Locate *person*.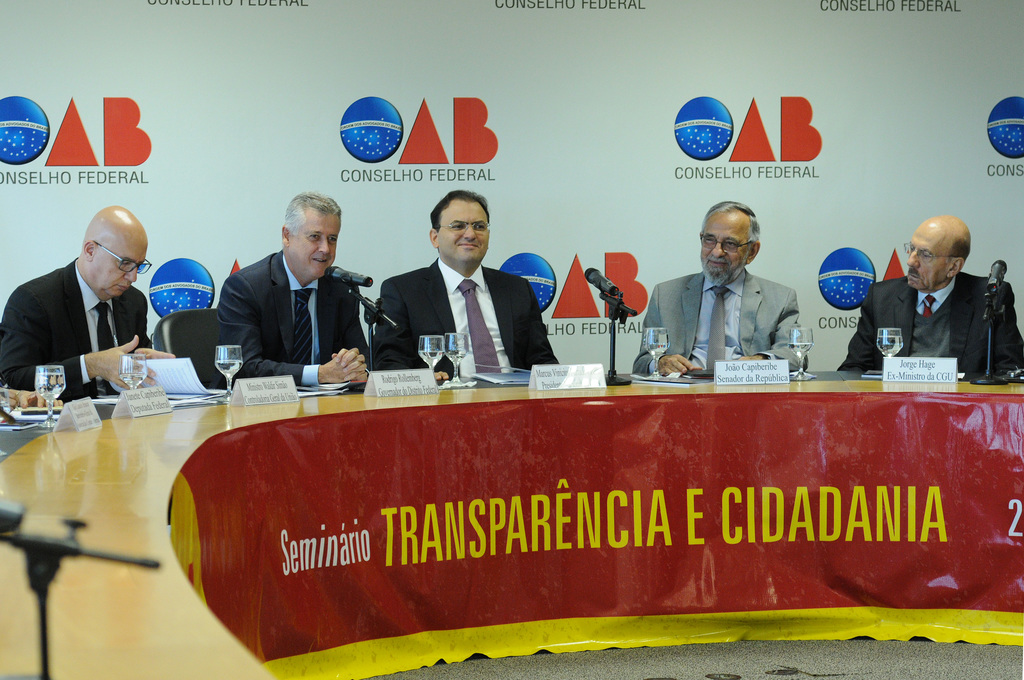
Bounding box: 214 188 372 390.
